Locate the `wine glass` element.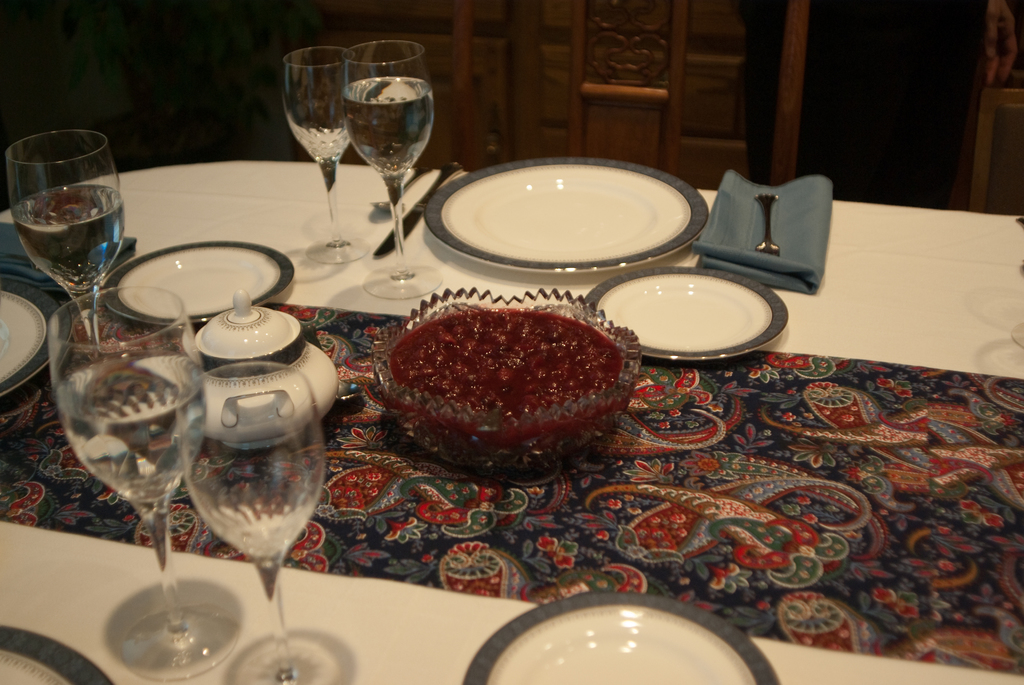
Element bbox: left=282, top=49, right=357, bottom=269.
